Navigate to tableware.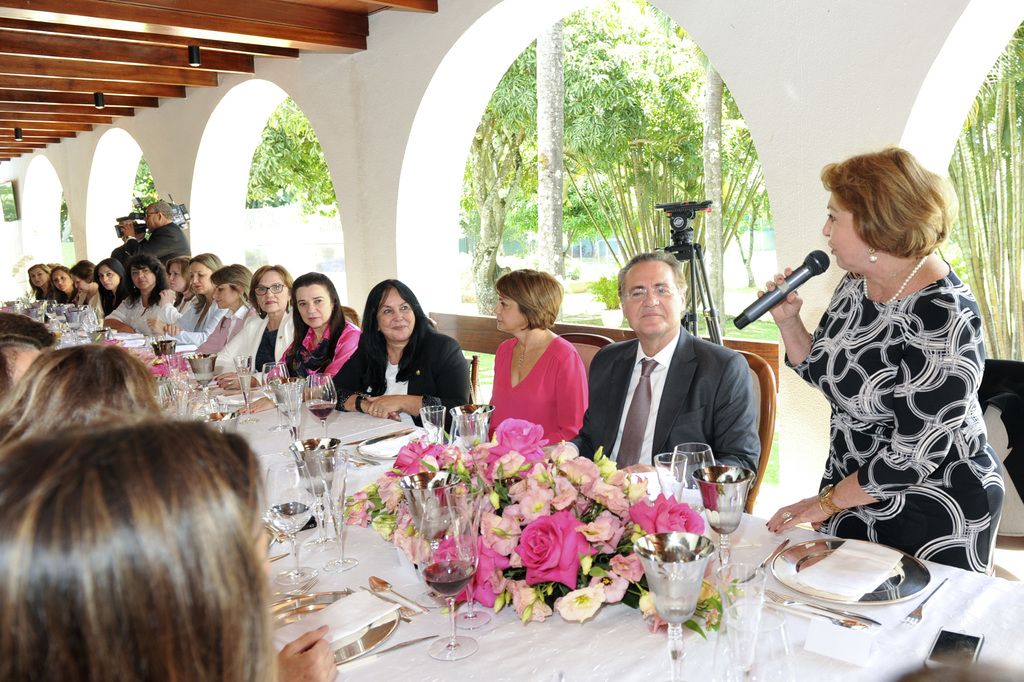
Navigation target: BBox(351, 631, 436, 662).
